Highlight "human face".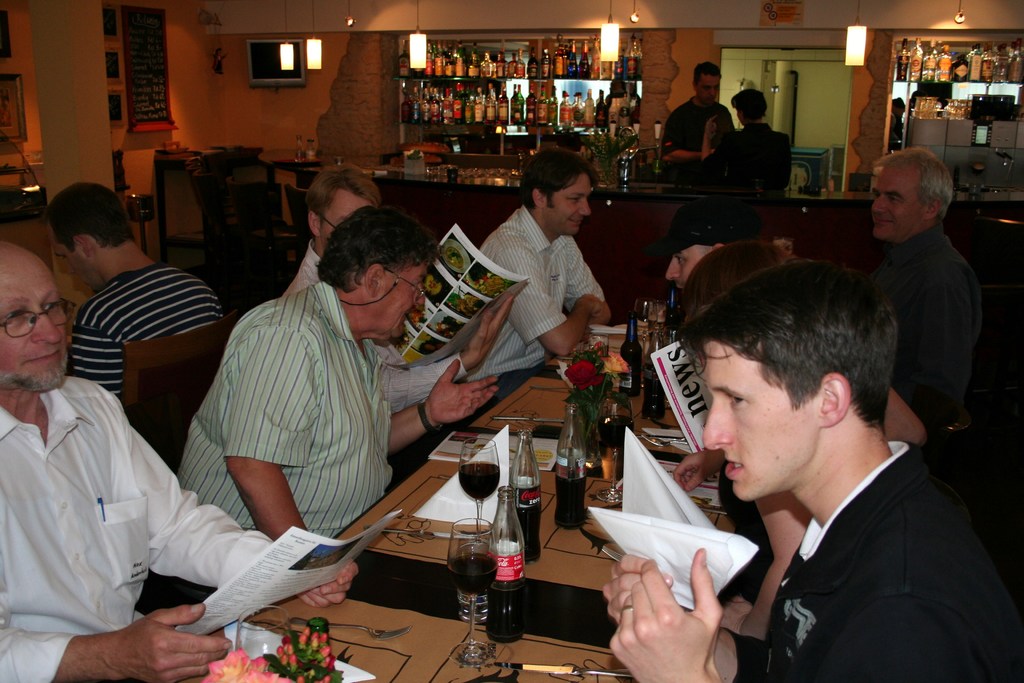
Highlighted region: 873:165:927:236.
